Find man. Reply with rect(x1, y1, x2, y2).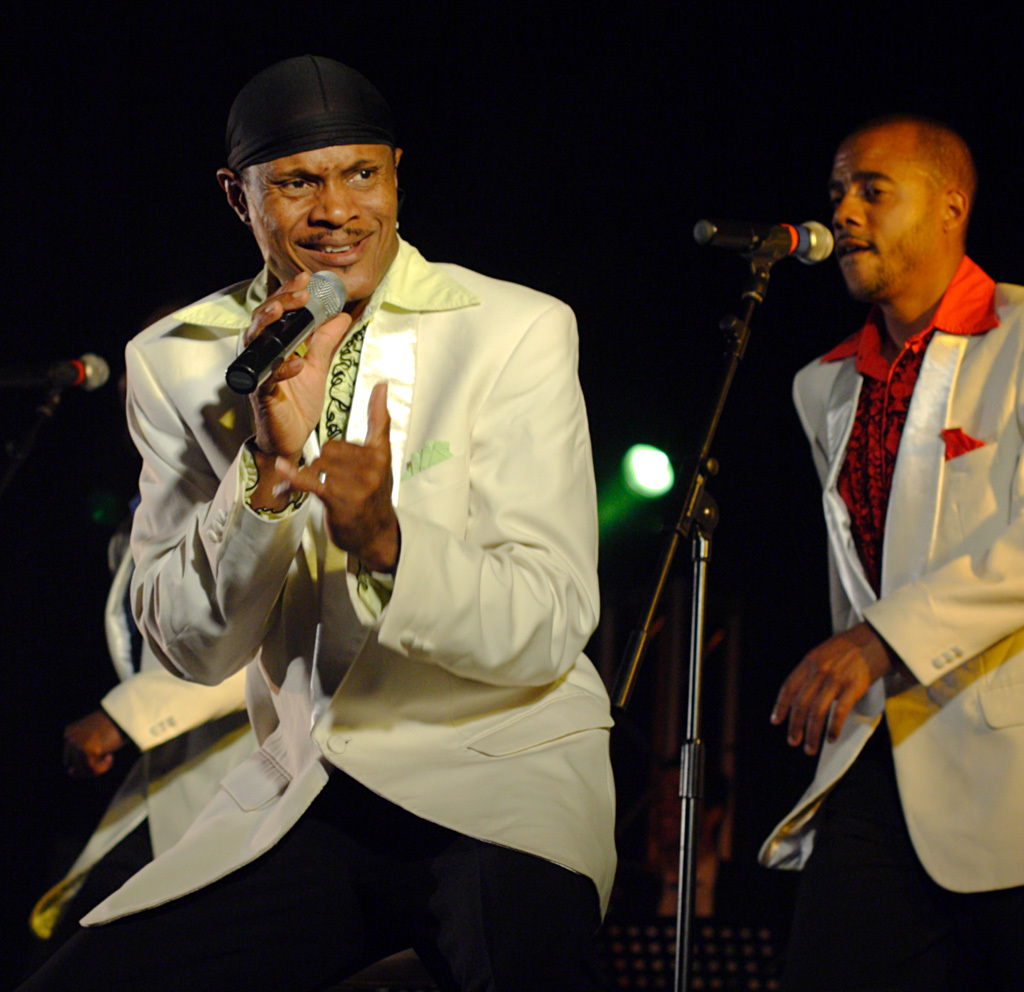
rect(736, 114, 1023, 991).
